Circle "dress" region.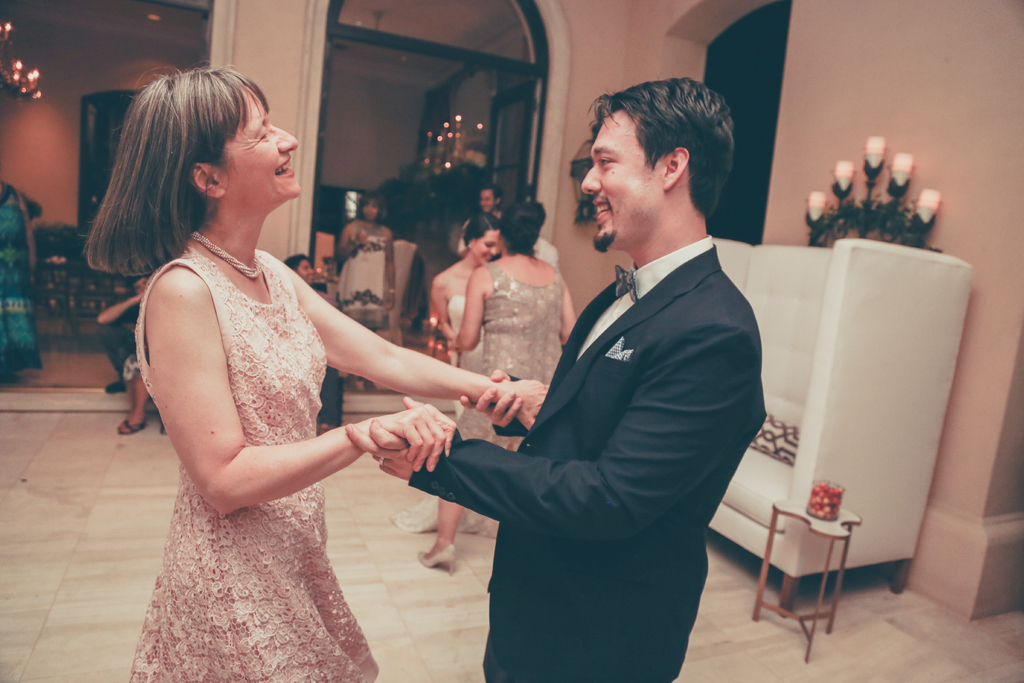
Region: 393, 293, 500, 536.
